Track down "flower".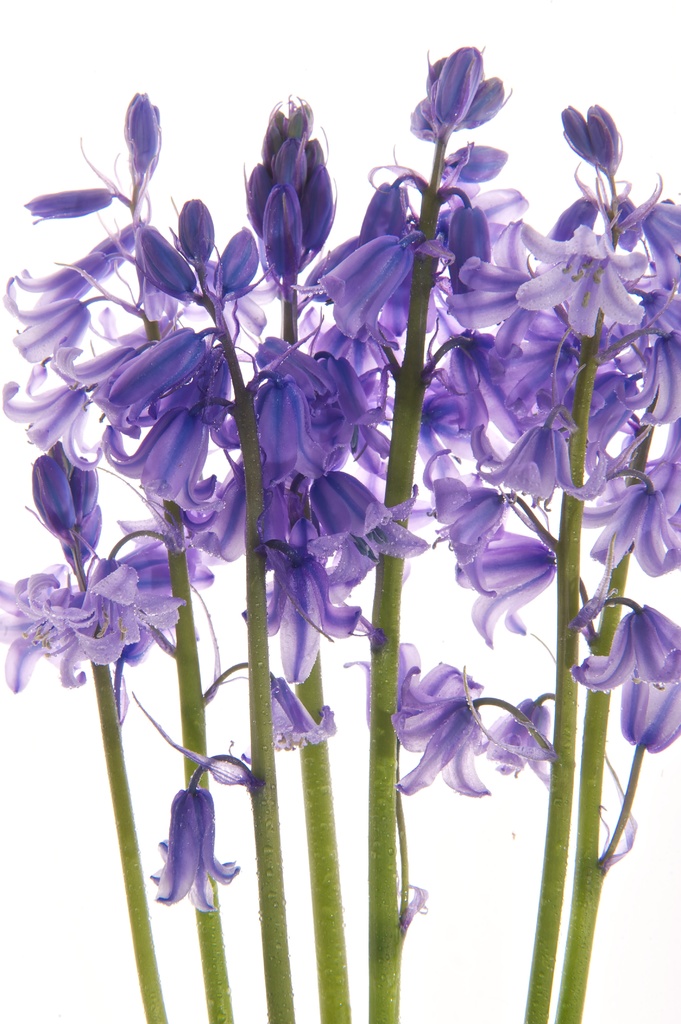
Tracked to 401 668 539 804.
